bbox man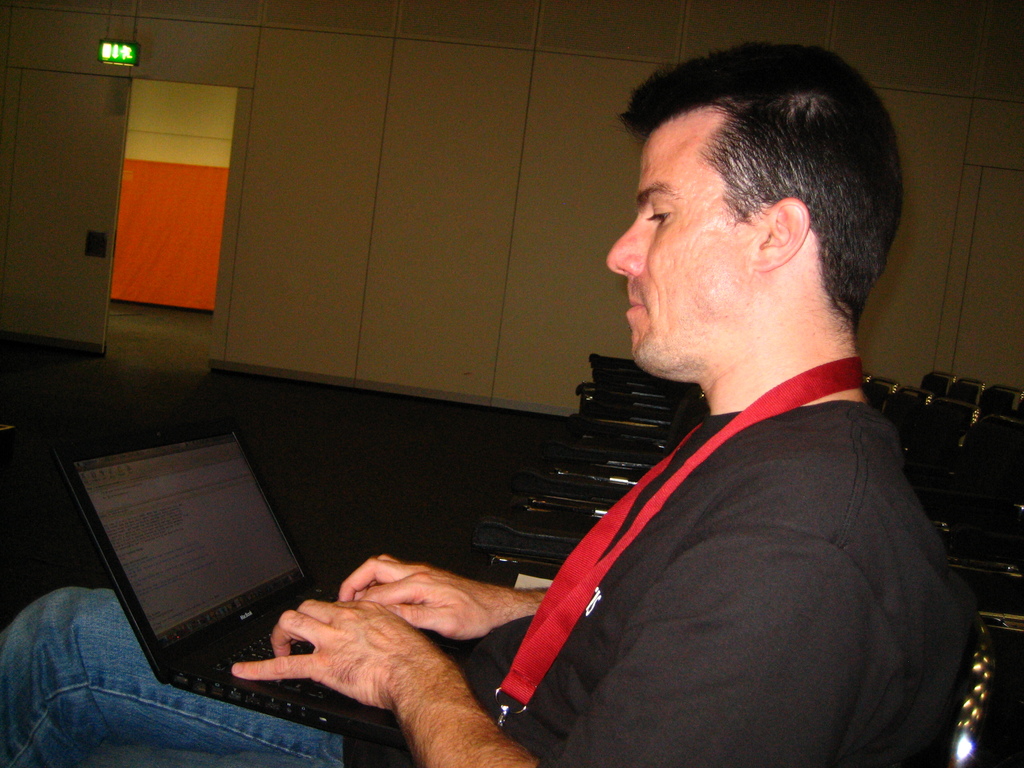
detection(258, 60, 965, 767)
